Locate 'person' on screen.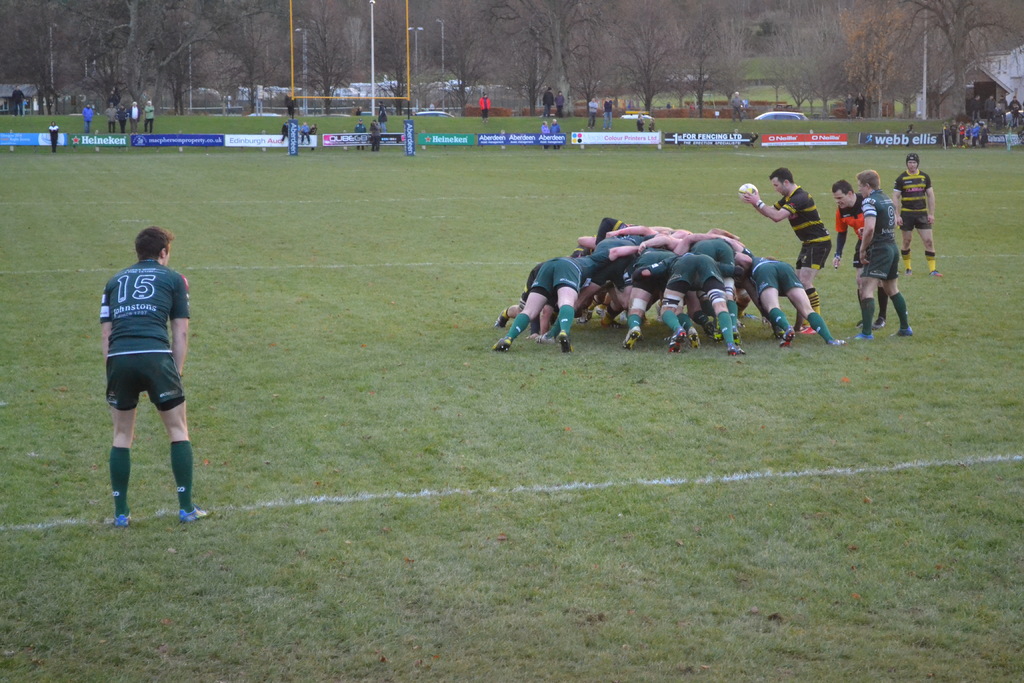
On screen at 376:98:388:131.
